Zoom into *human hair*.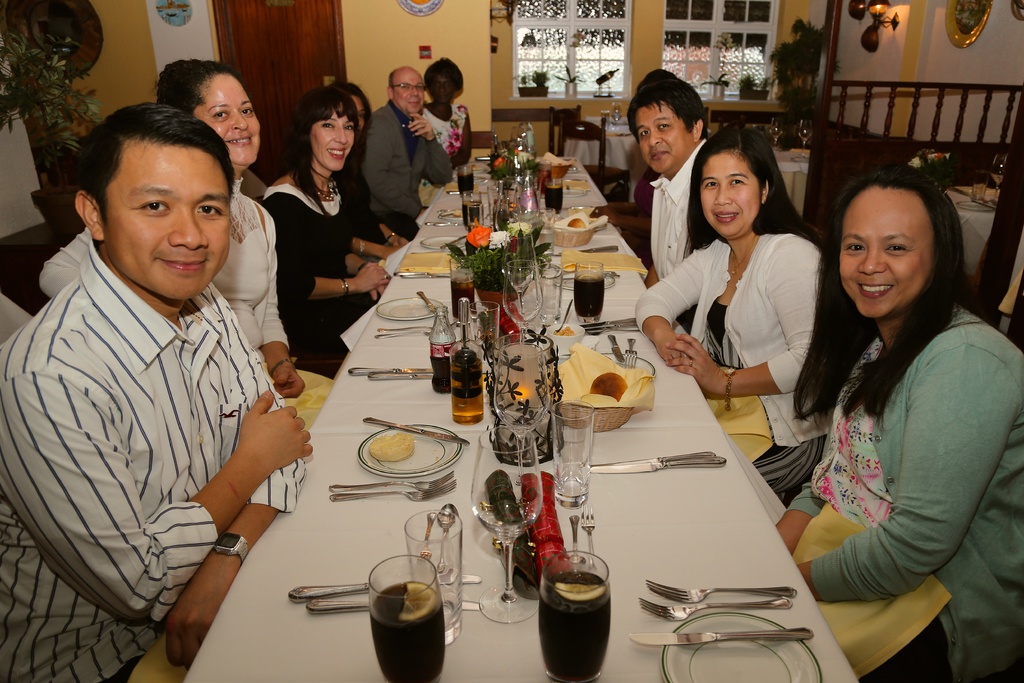
Zoom target: box(794, 165, 965, 424).
